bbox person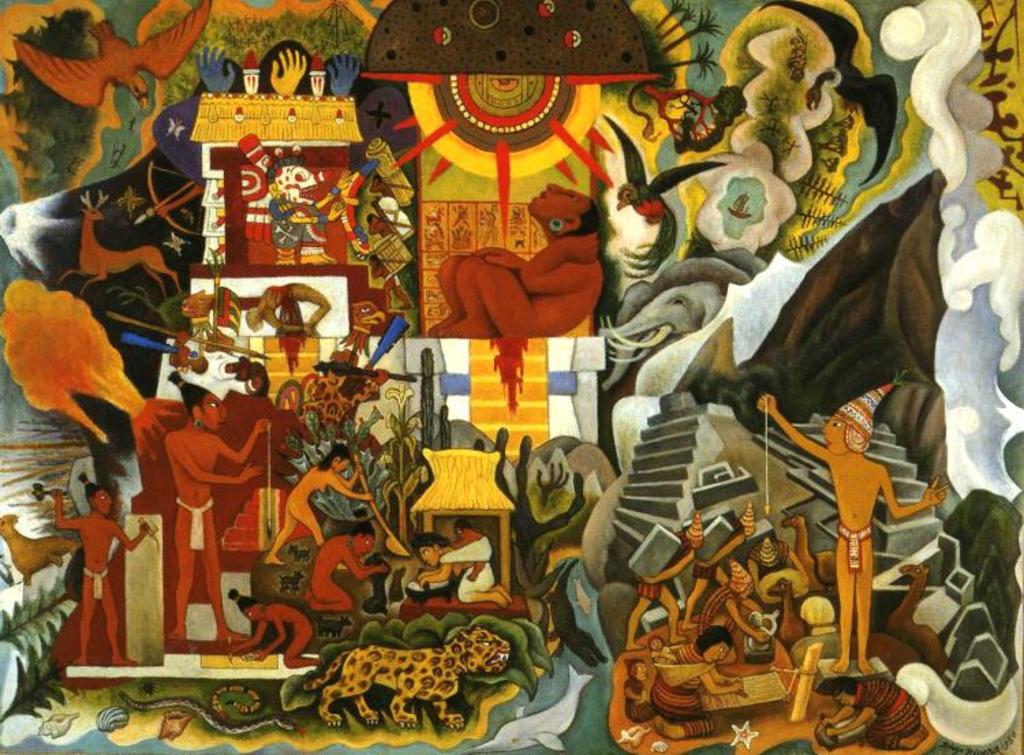
box=[755, 385, 950, 670]
